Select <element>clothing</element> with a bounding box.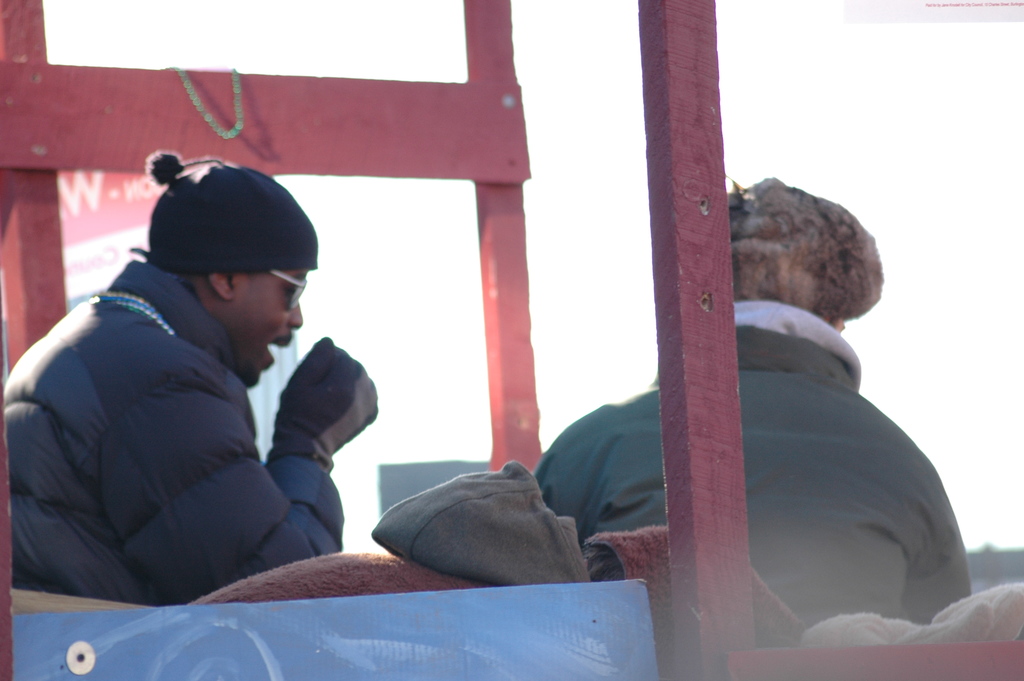
box(535, 322, 990, 629).
